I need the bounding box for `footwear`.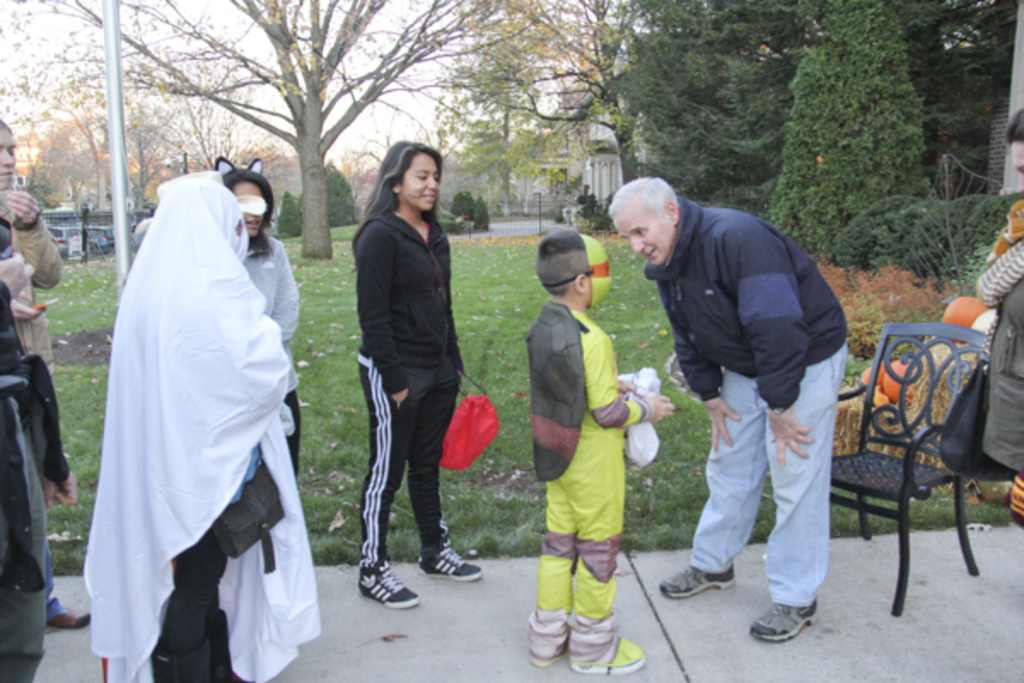
Here it is: 759 589 829 657.
